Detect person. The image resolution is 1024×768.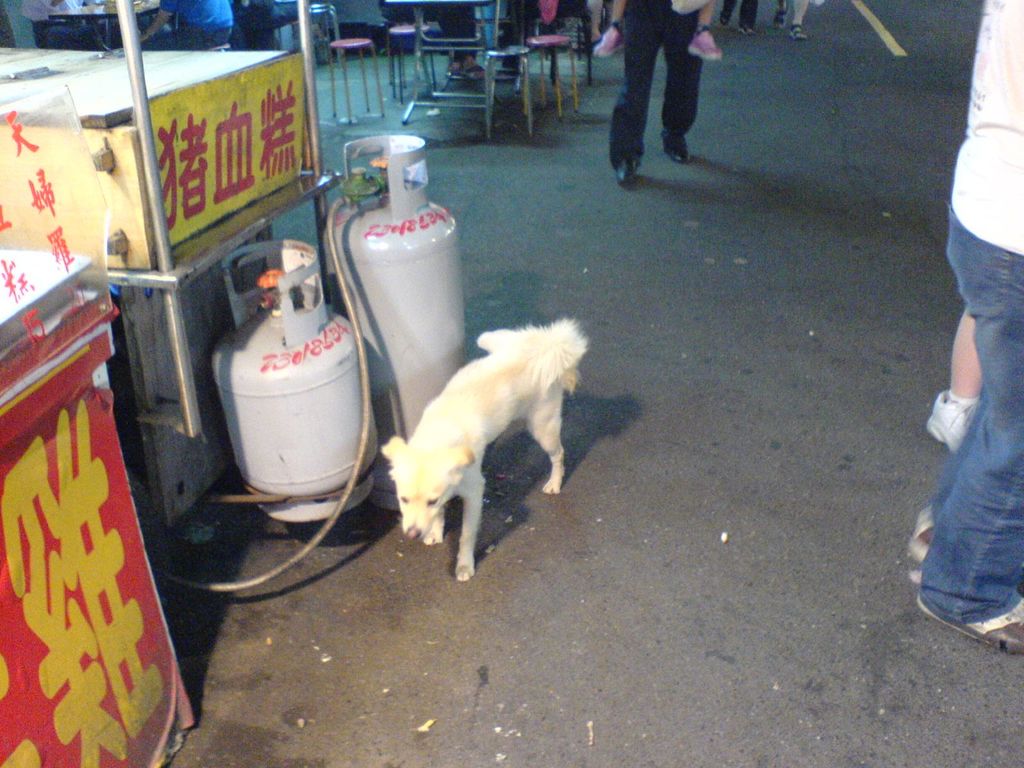
{"left": 928, "top": 302, "right": 984, "bottom": 457}.
